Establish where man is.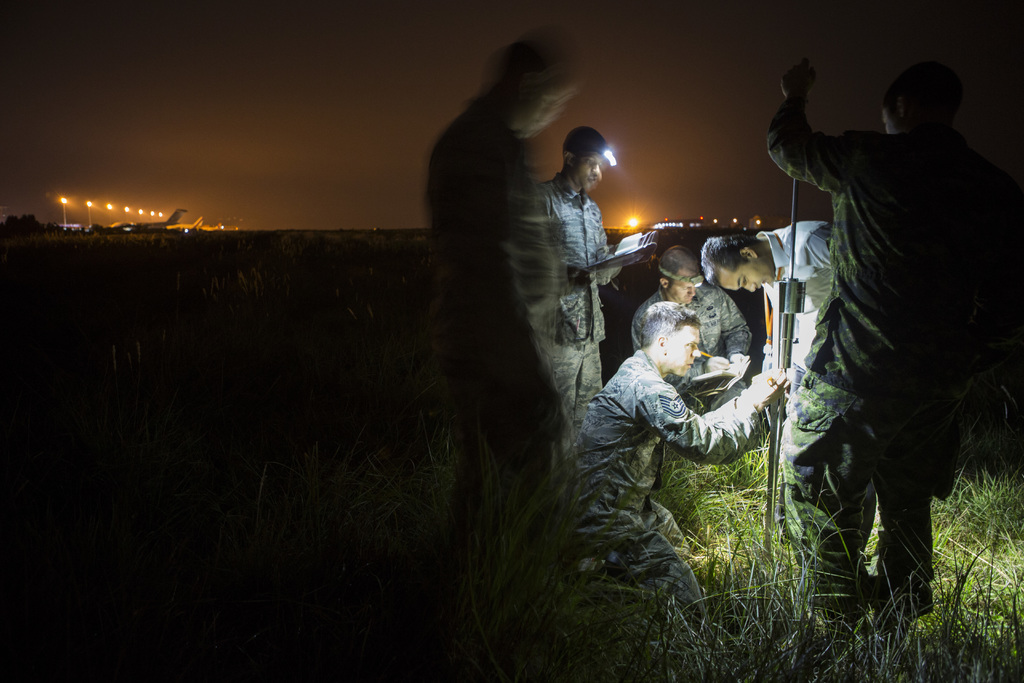
Established at pyautogui.locateOnScreen(559, 291, 797, 656).
